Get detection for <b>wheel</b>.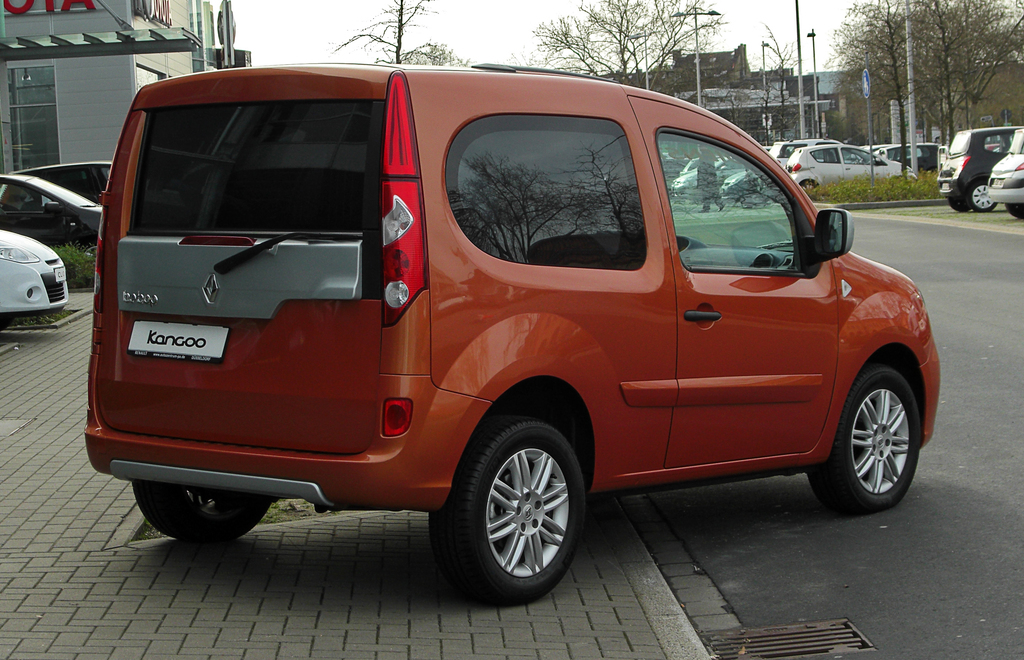
Detection: (130, 476, 273, 545).
